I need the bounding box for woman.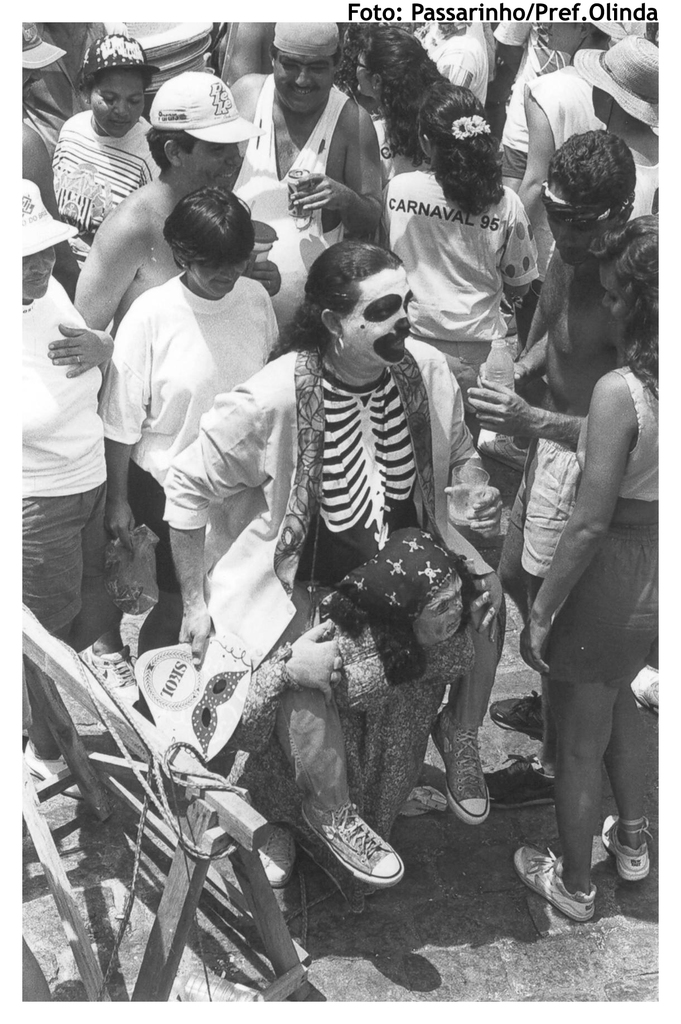
Here it is: BBox(496, 212, 660, 922).
